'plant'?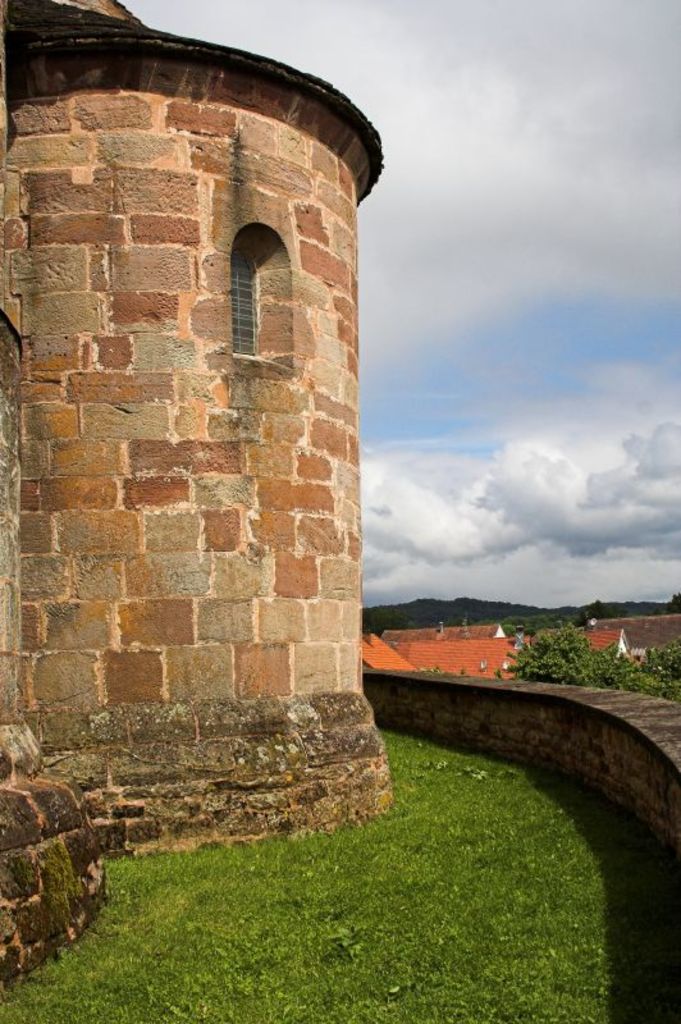
520 620 604 704
